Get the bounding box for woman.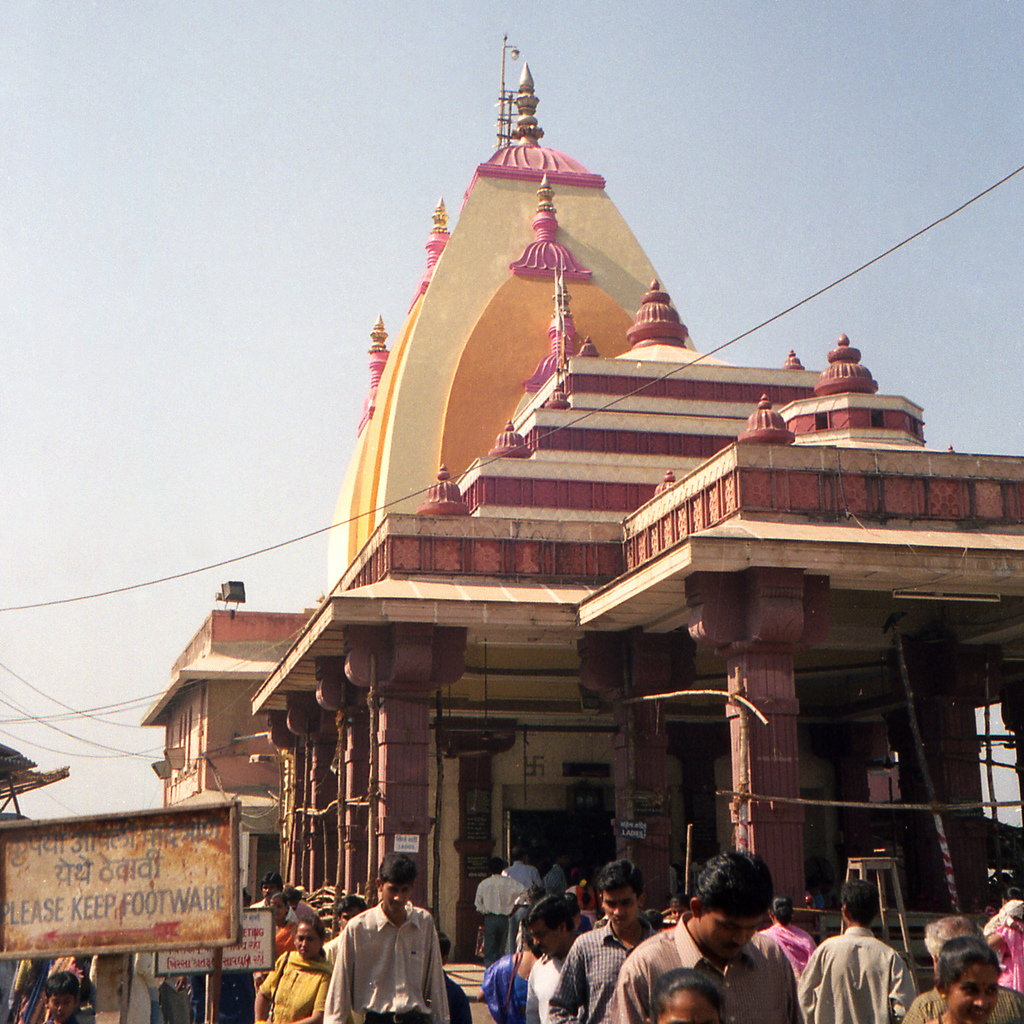
(259, 914, 335, 1023).
